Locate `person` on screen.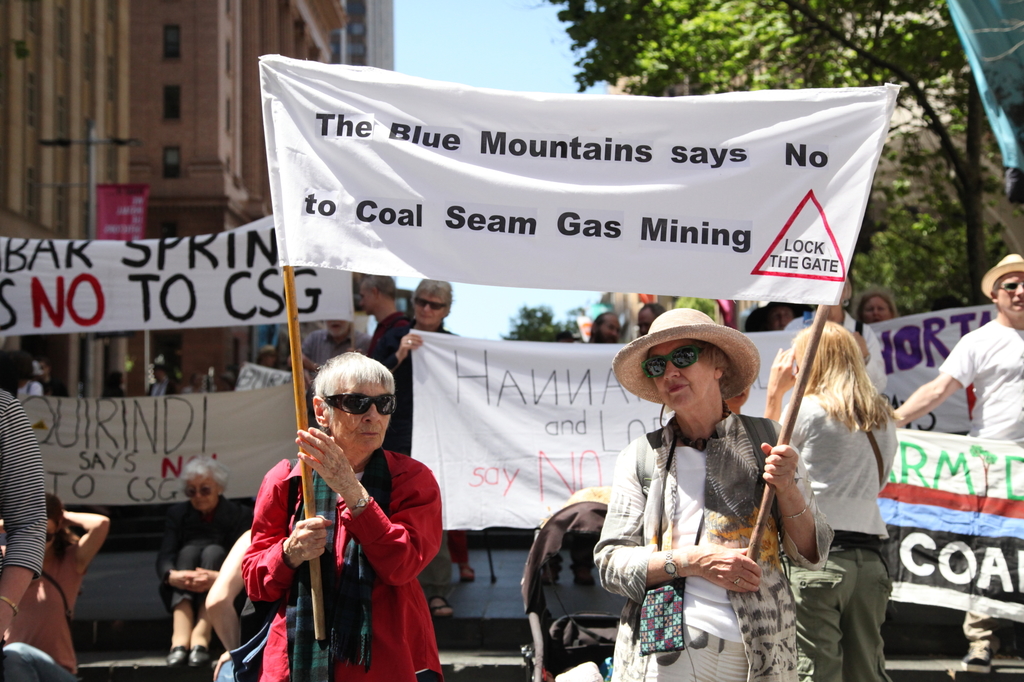
On screen at Rect(376, 285, 479, 580).
